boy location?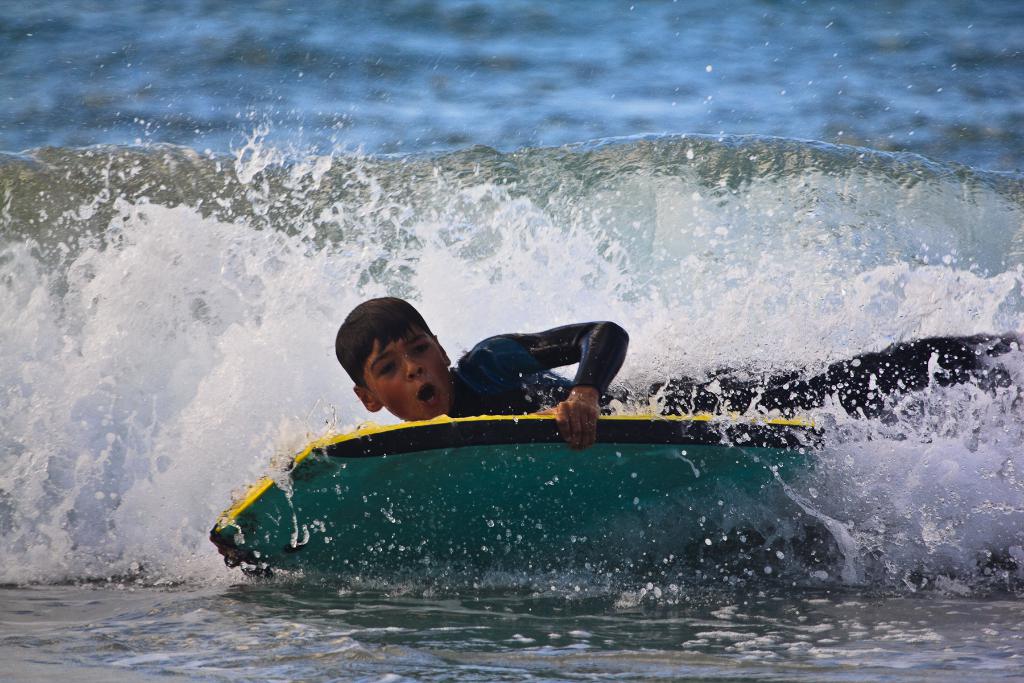
bbox=(331, 293, 648, 452)
